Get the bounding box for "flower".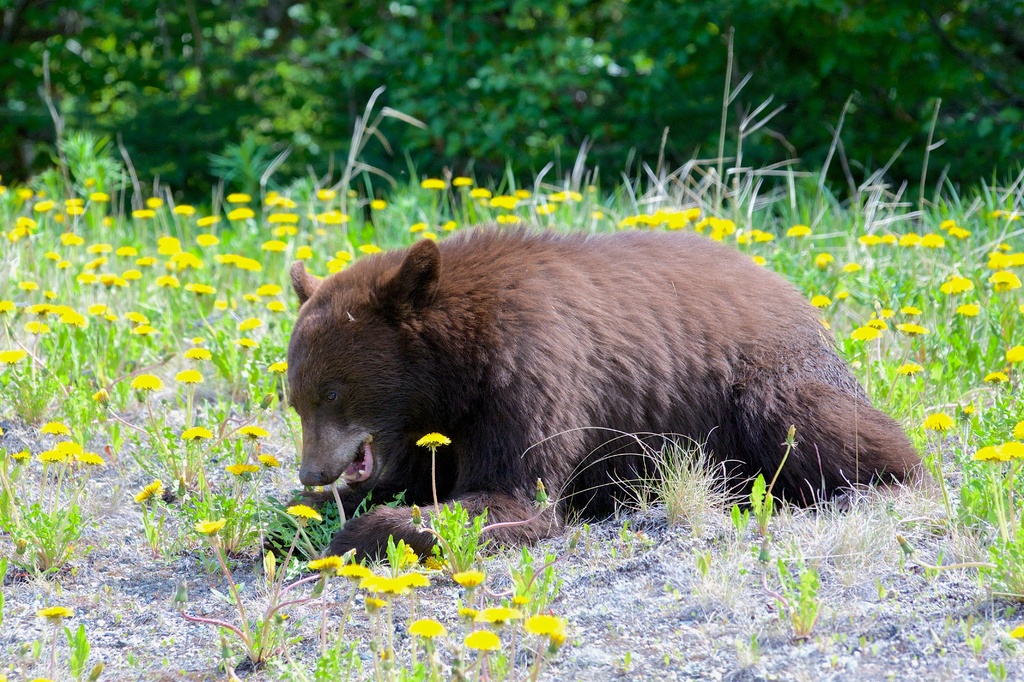
box=[44, 291, 58, 299].
